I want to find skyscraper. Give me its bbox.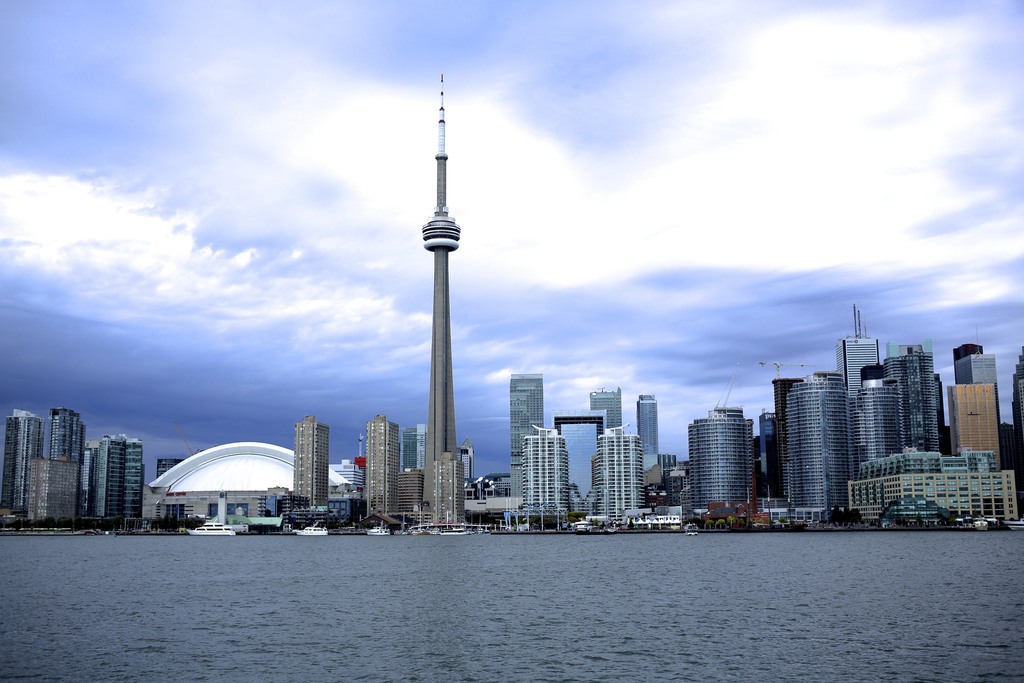
91,433,126,522.
